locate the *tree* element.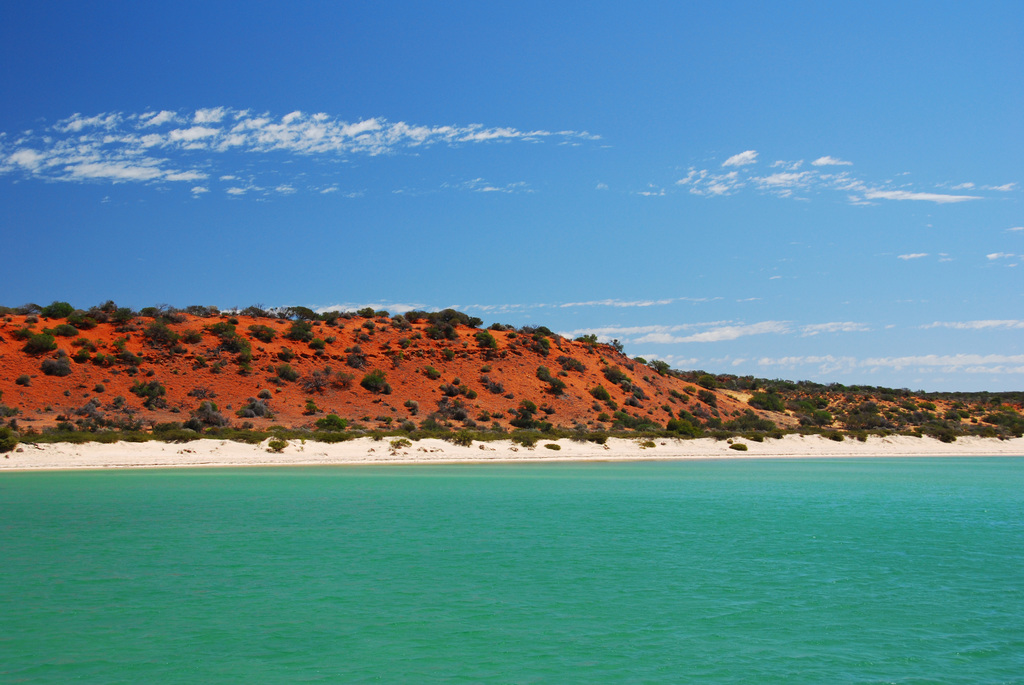
Element bbox: <box>142,320,170,344</box>.
